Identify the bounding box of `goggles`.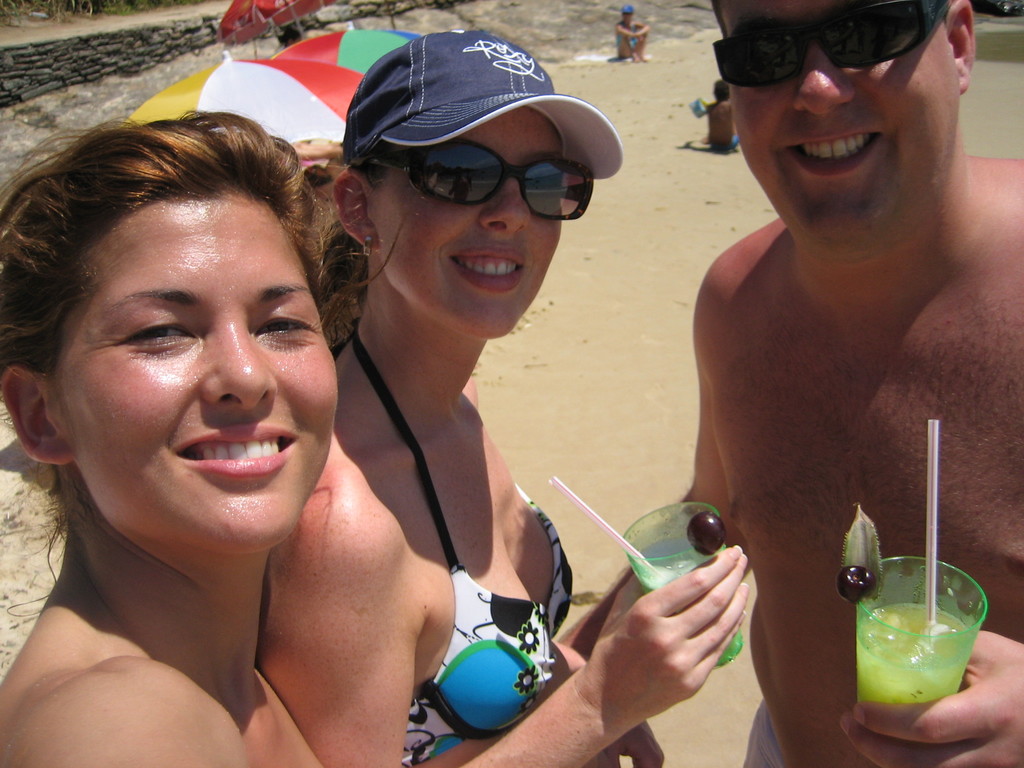
[353, 118, 611, 208].
